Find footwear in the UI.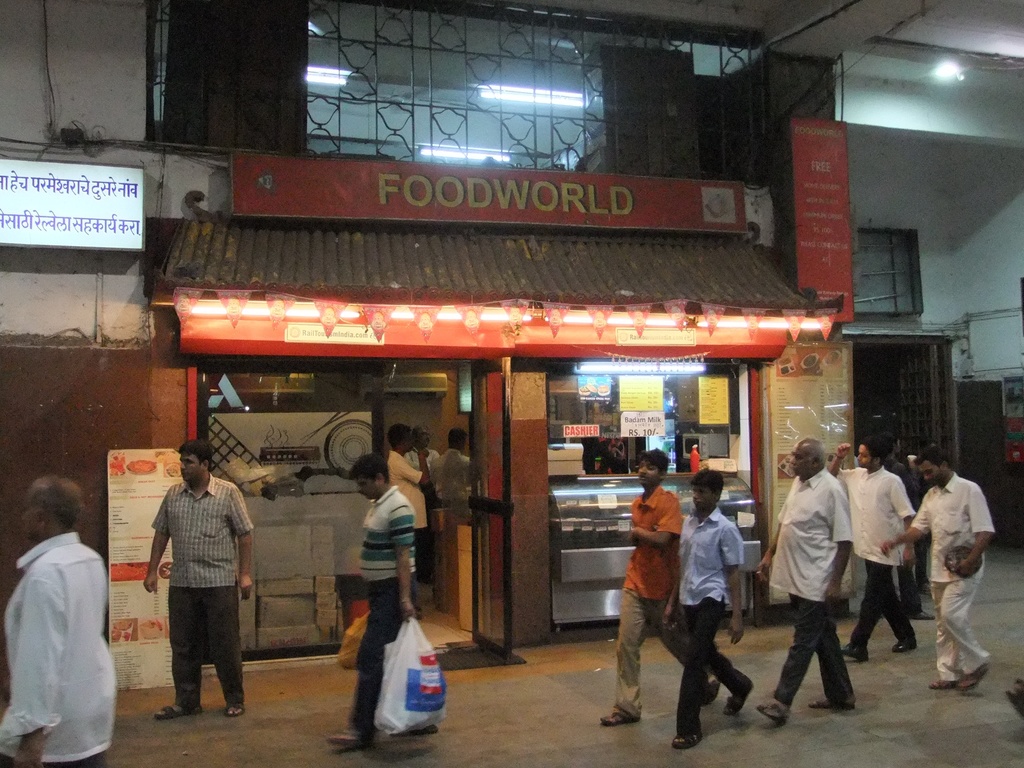
UI element at (left=909, top=609, right=936, bottom=622).
